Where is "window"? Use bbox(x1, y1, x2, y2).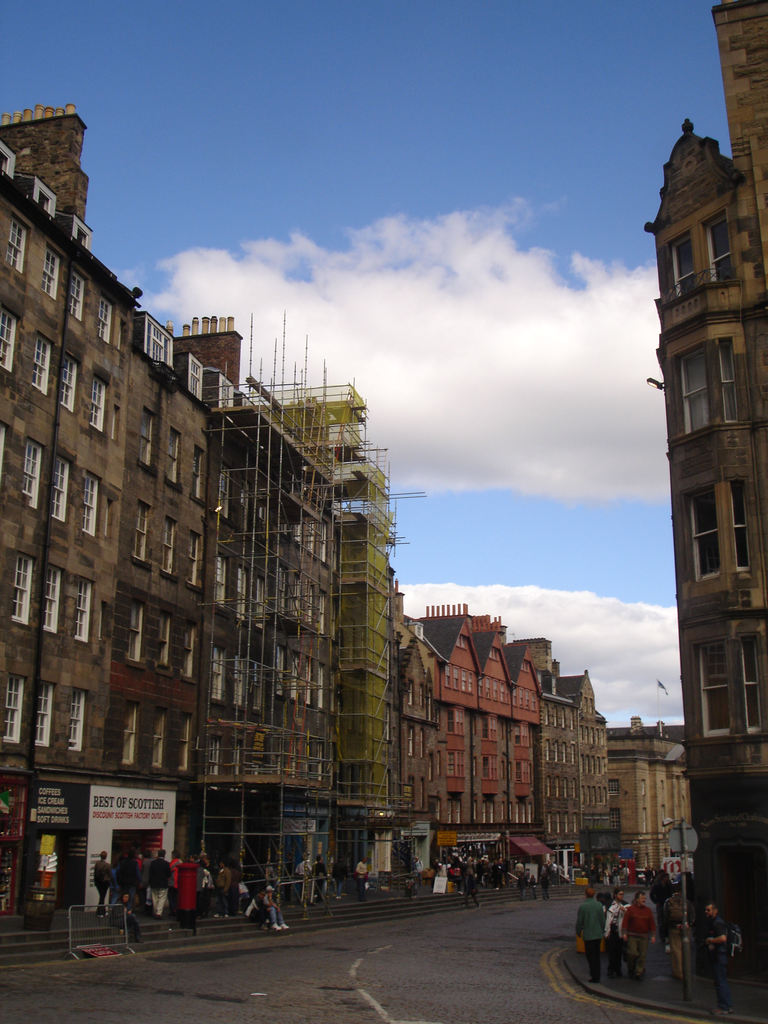
bbox(16, 555, 33, 632).
